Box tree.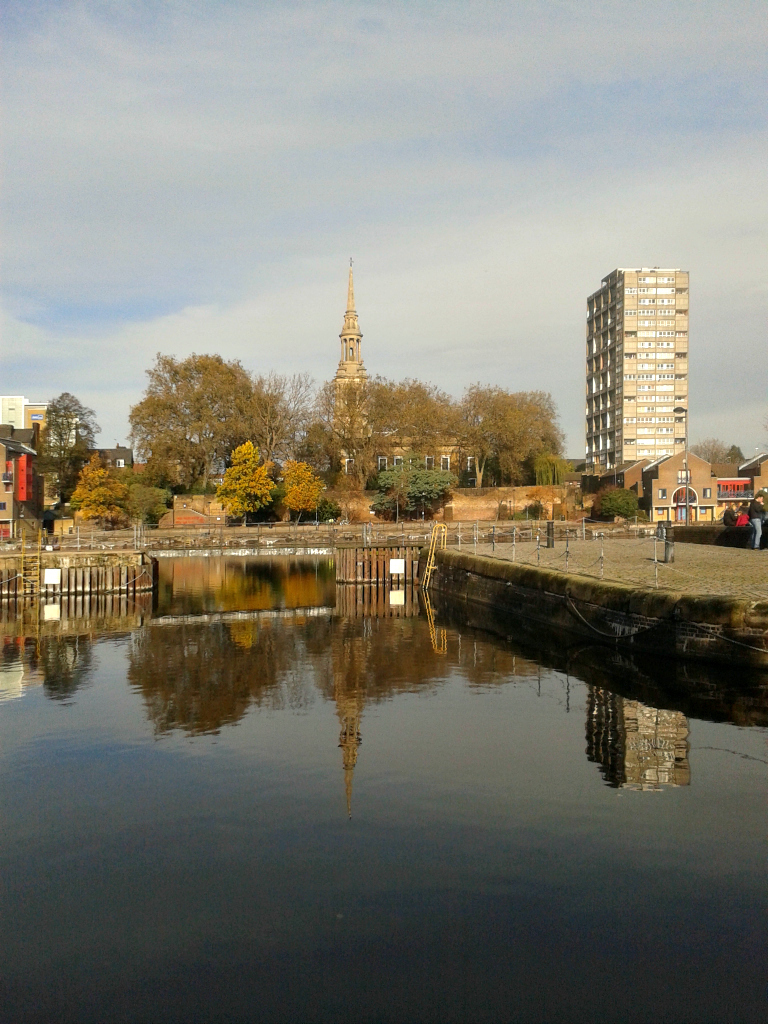
215,440,275,524.
